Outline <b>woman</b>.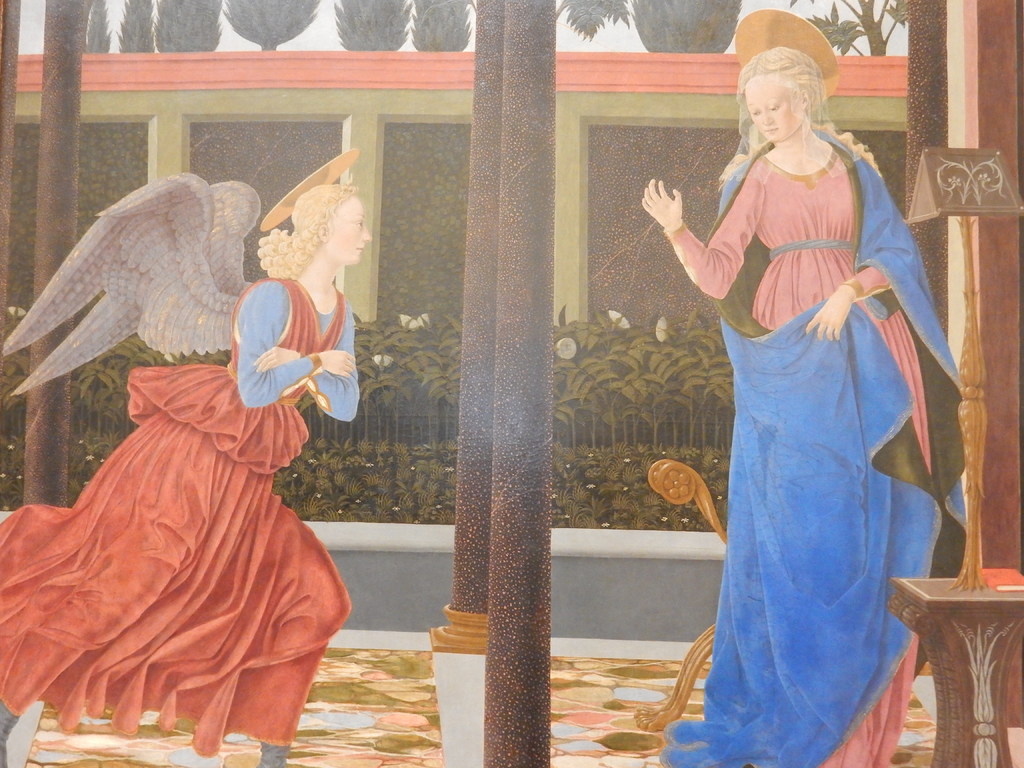
Outline: select_region(642, 45, 965, 767).
